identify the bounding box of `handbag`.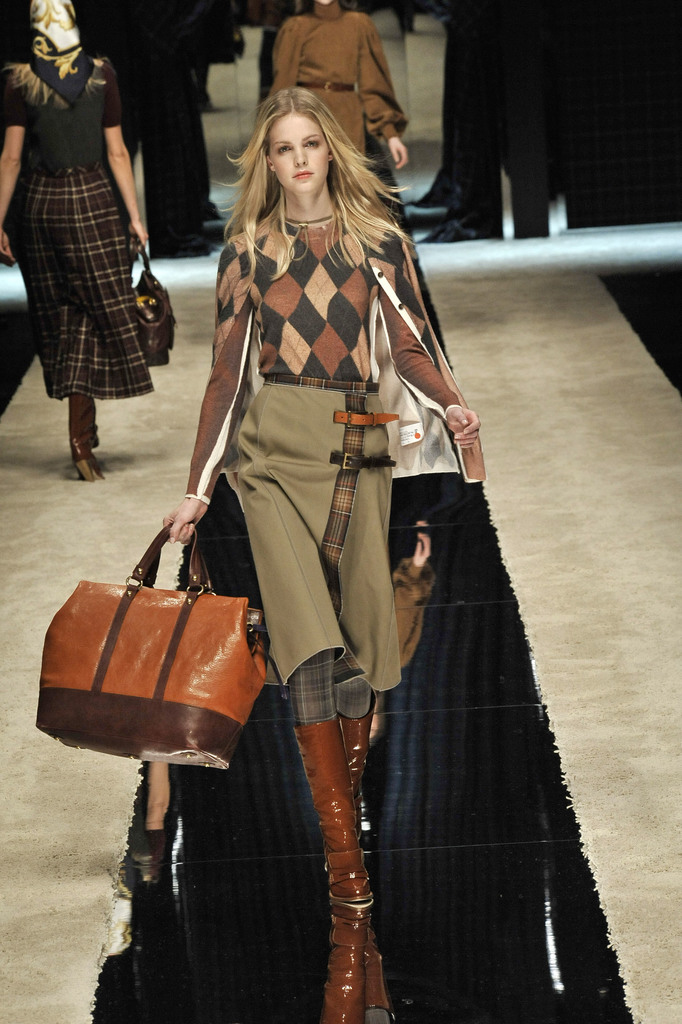
bbox=(35, 523, 287, 768).
